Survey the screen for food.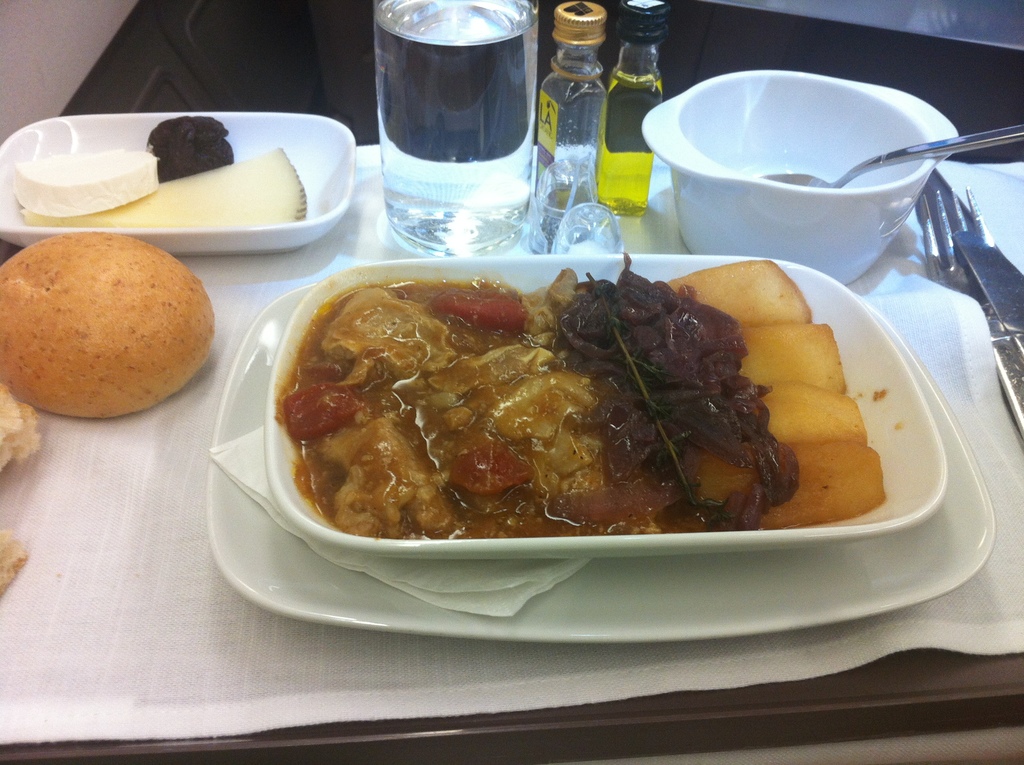
Survey found: {"left": 19, "top": 143, "right": 156, "bottom": 215}.
